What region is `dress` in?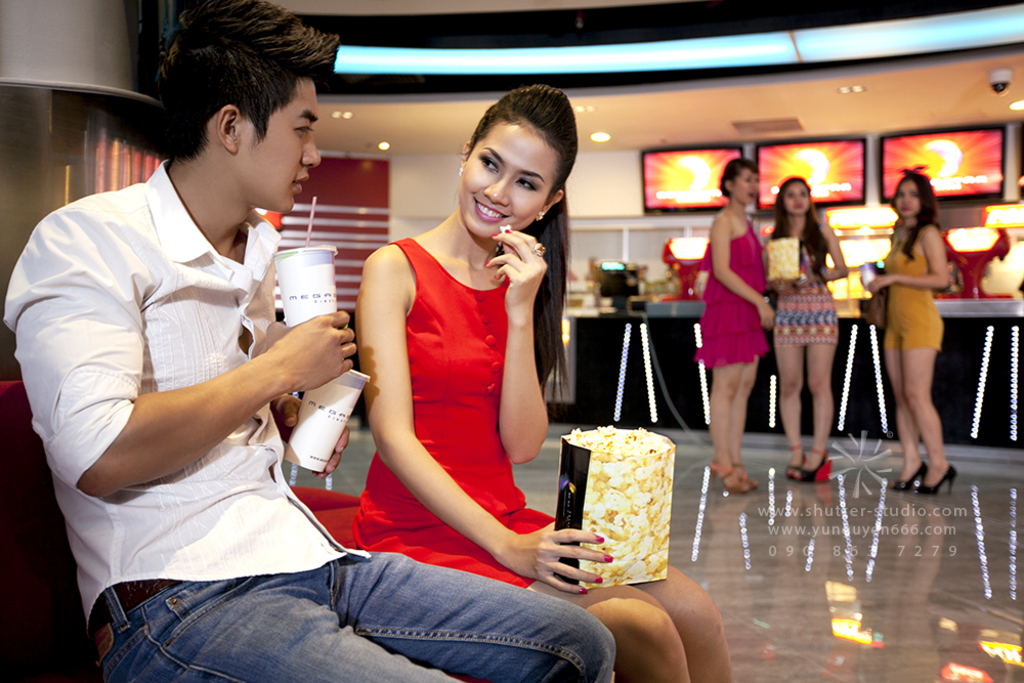
[x1=348, y1=169, x2=559, y2=575].
